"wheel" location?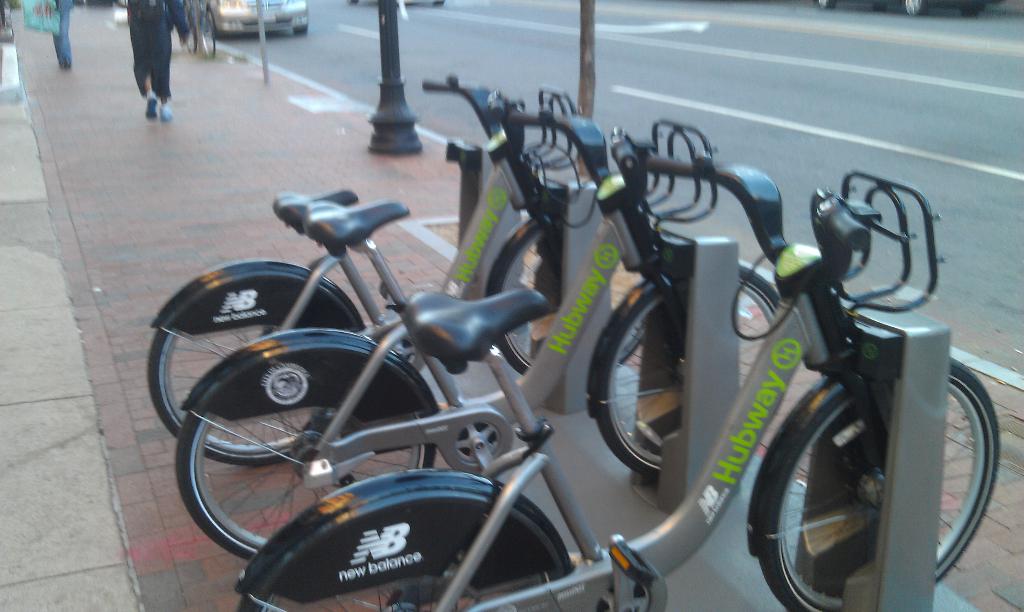
pyautogui.locateOnScreen(745, 367, 968, 600)
